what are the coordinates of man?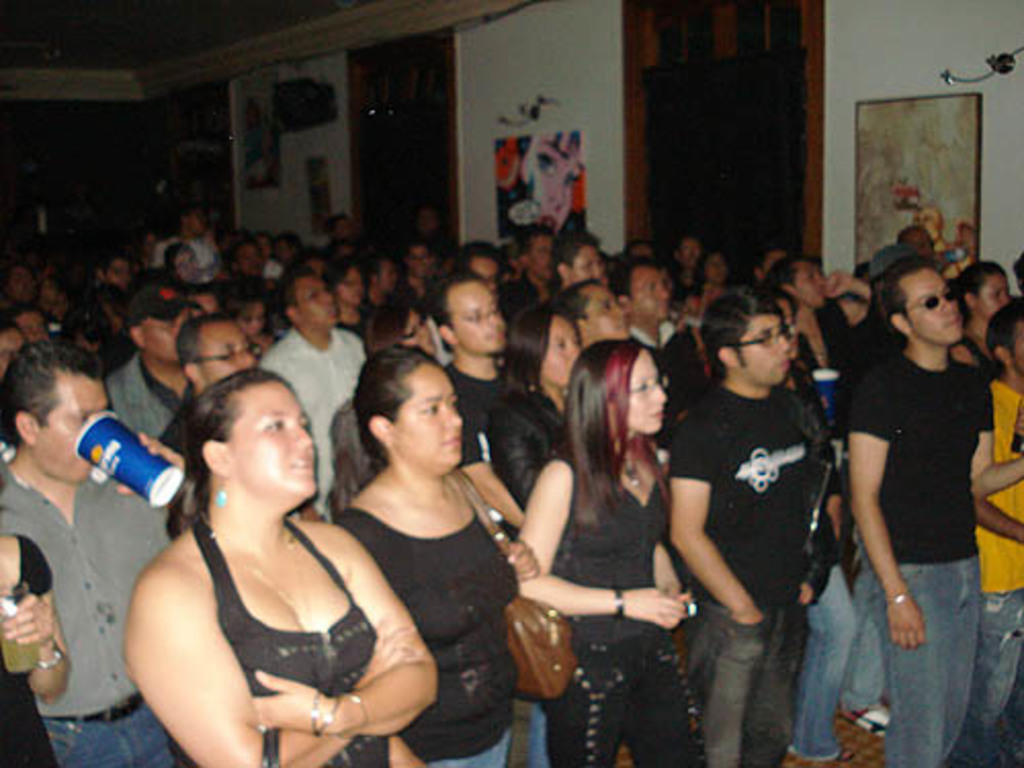
(164, 319, 254, 469).
